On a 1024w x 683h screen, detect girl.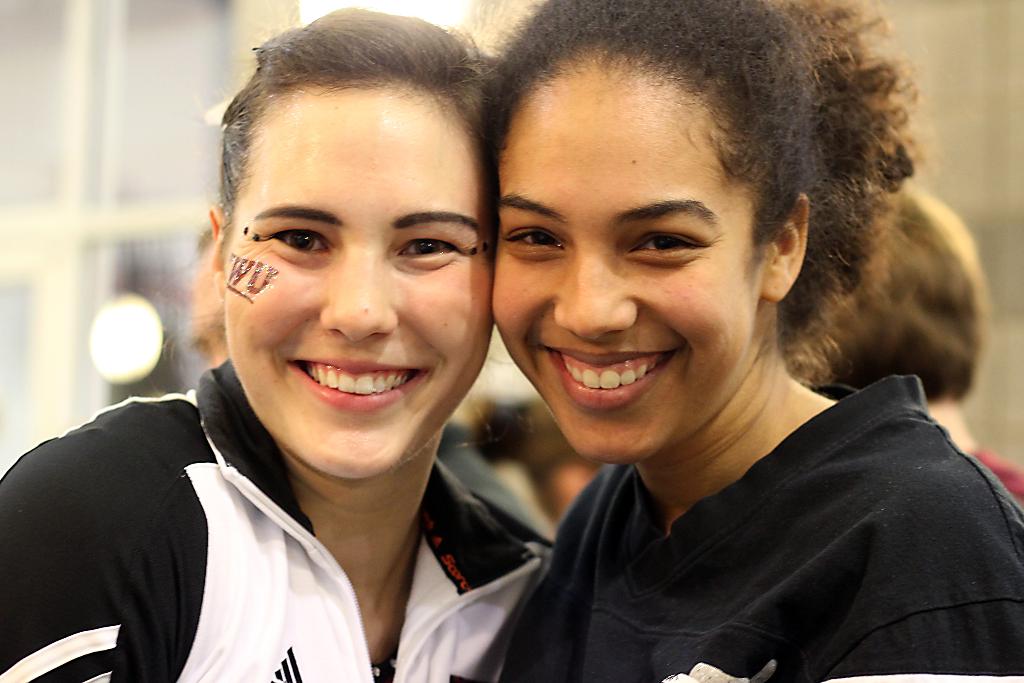
BBox(477, 0, 1023, 682).
